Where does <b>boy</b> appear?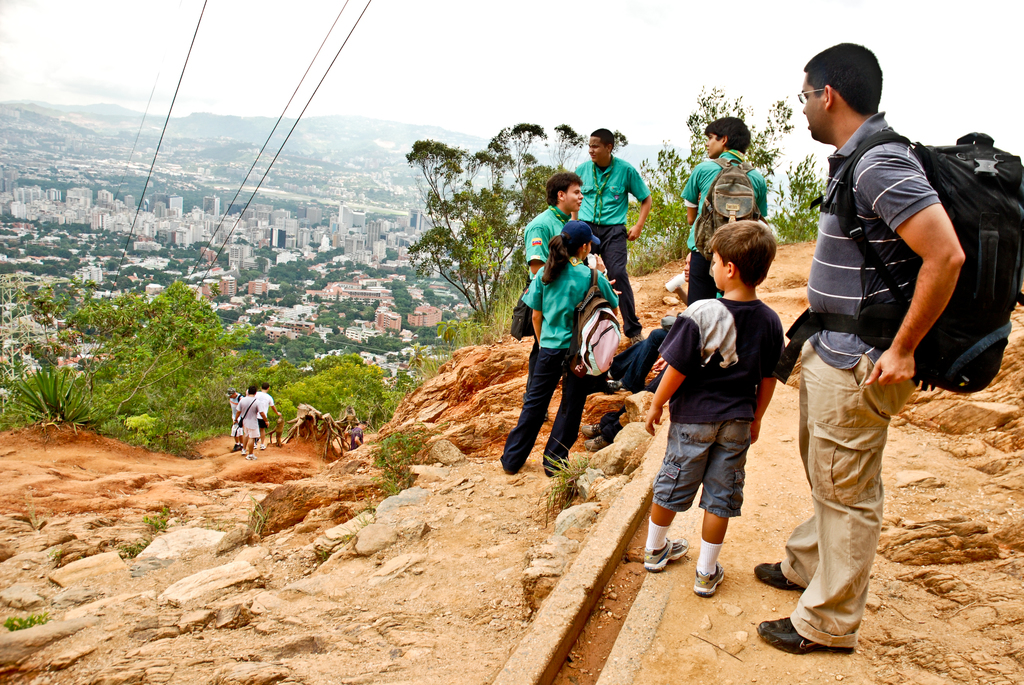
Appears at bbox(645, 214, 792, 599).
